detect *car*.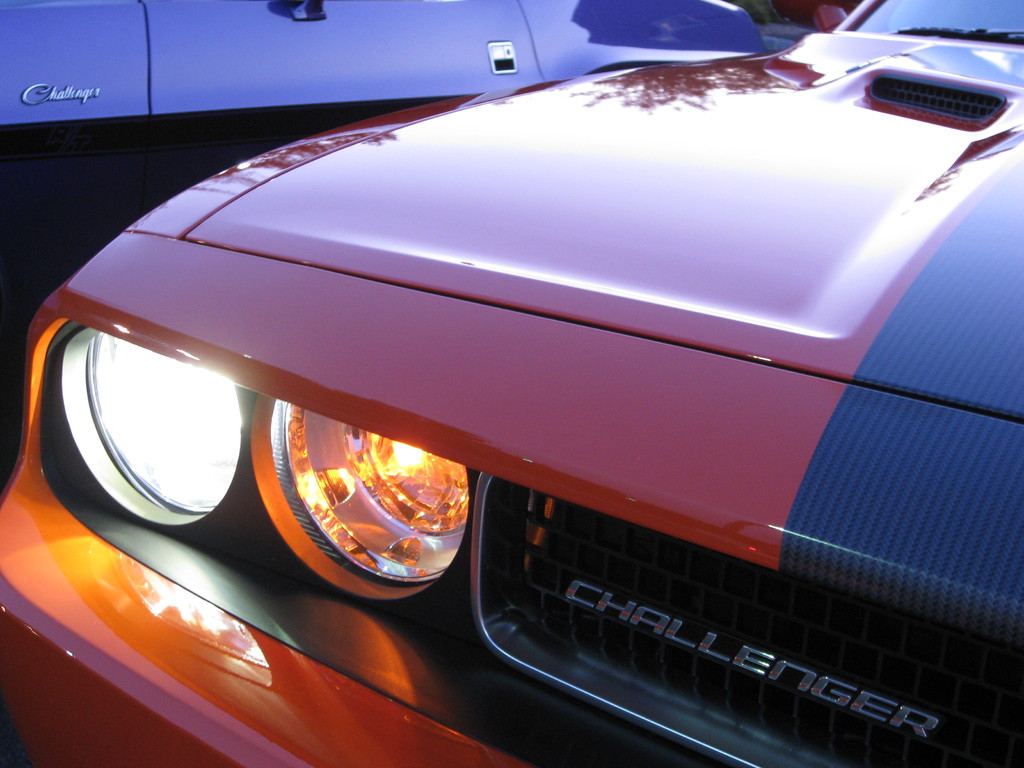
Detected at (x1=0, y1=0, x2=1023, y2=767).
